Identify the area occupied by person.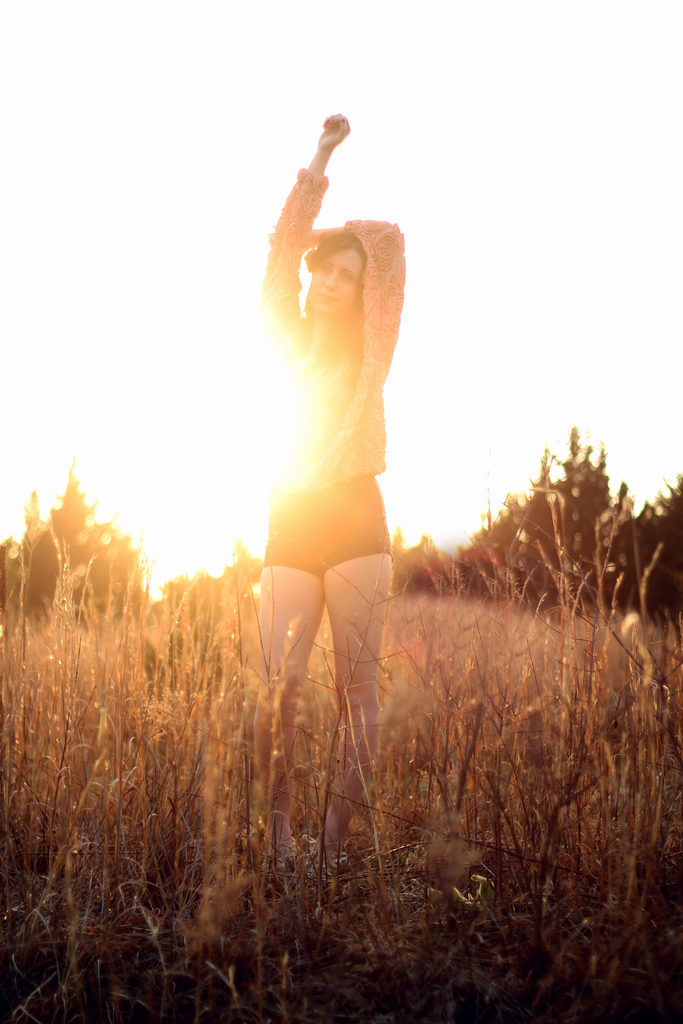
Area: 224,83,441,845.
